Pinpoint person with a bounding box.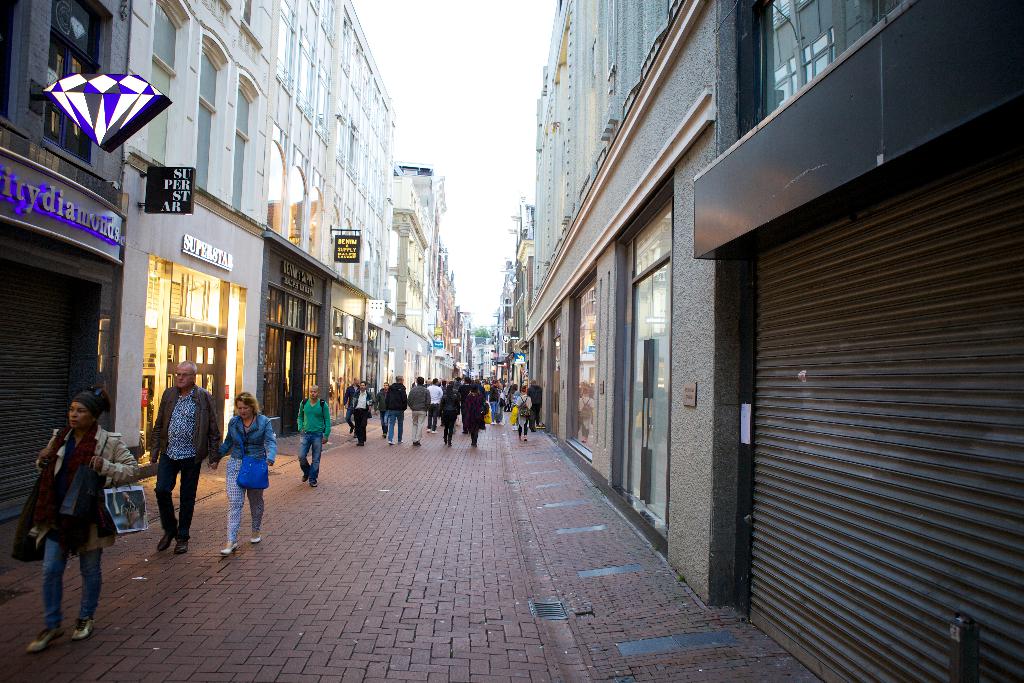
(left=438, top=378, right=460, bottom=440).
